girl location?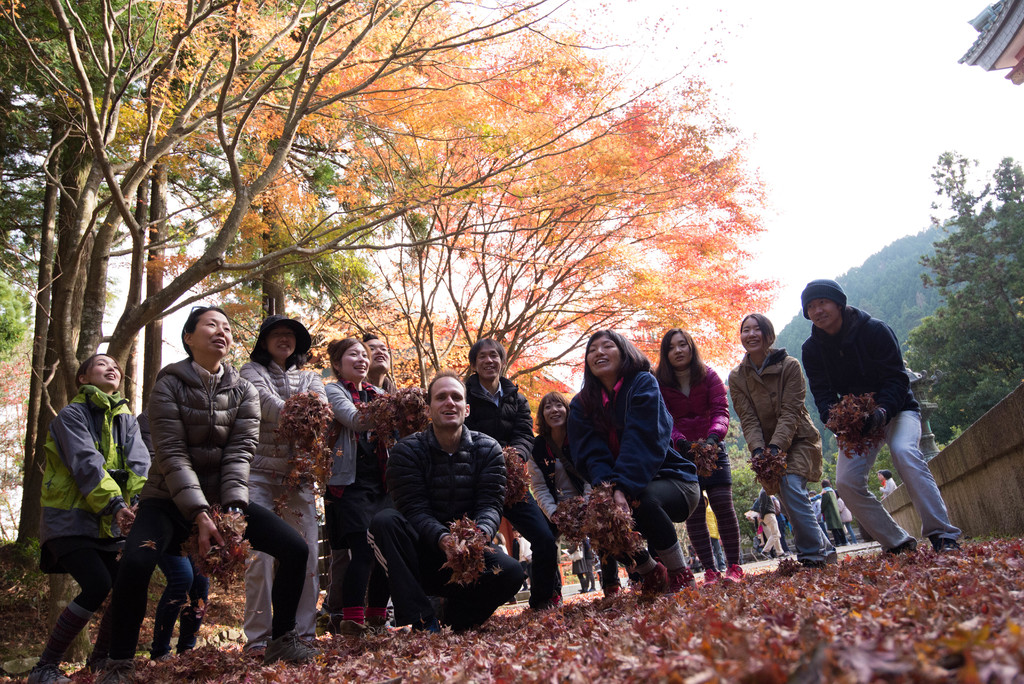
x1=719, y1=310, x2=842, y2=576
